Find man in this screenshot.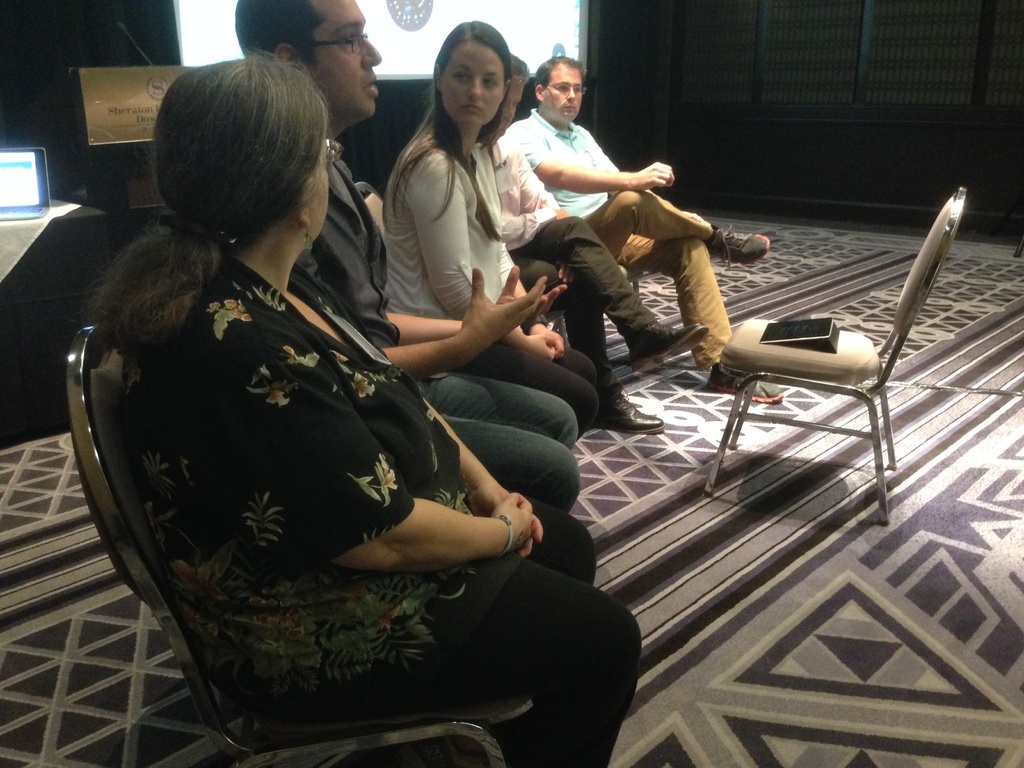
The bounding box for man is detection(235, 0, 576, 513).
